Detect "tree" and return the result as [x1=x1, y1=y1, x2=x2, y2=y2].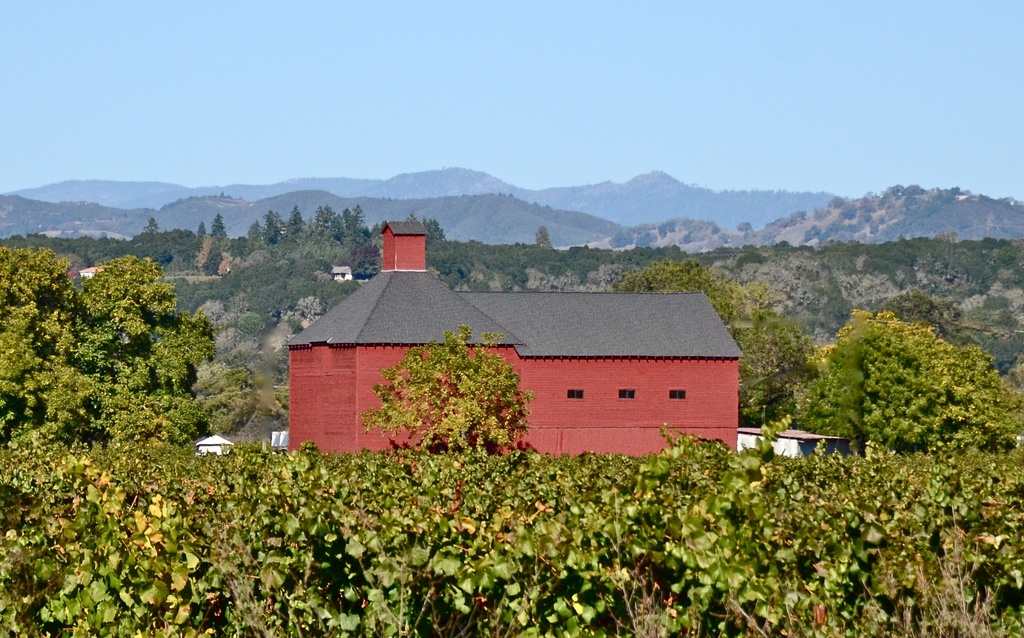
[x1=533, y1=225, x2=553, y2=250].
